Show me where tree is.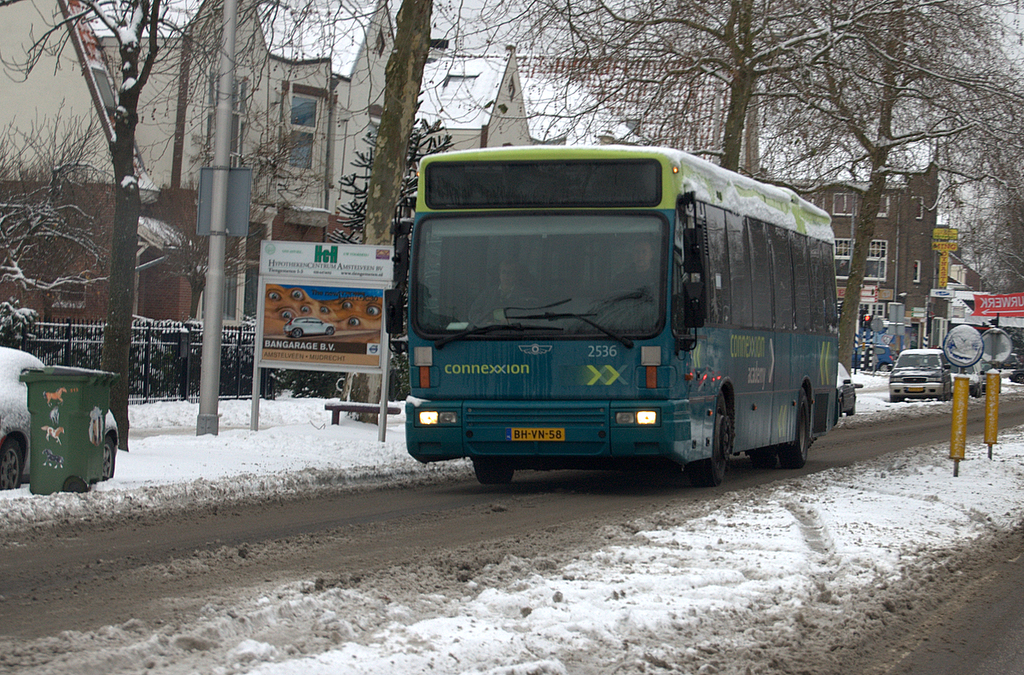
tree is at (x1=323, y1=0, x2=559, y2=480).
